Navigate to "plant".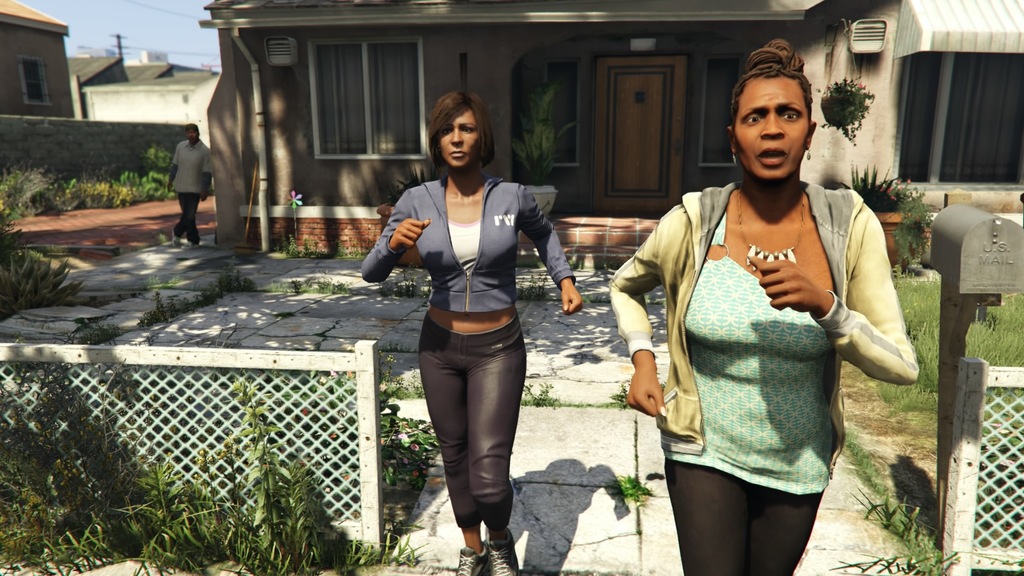
Navigation target: [x1=890, y1=180, x2=931, y2=266].
